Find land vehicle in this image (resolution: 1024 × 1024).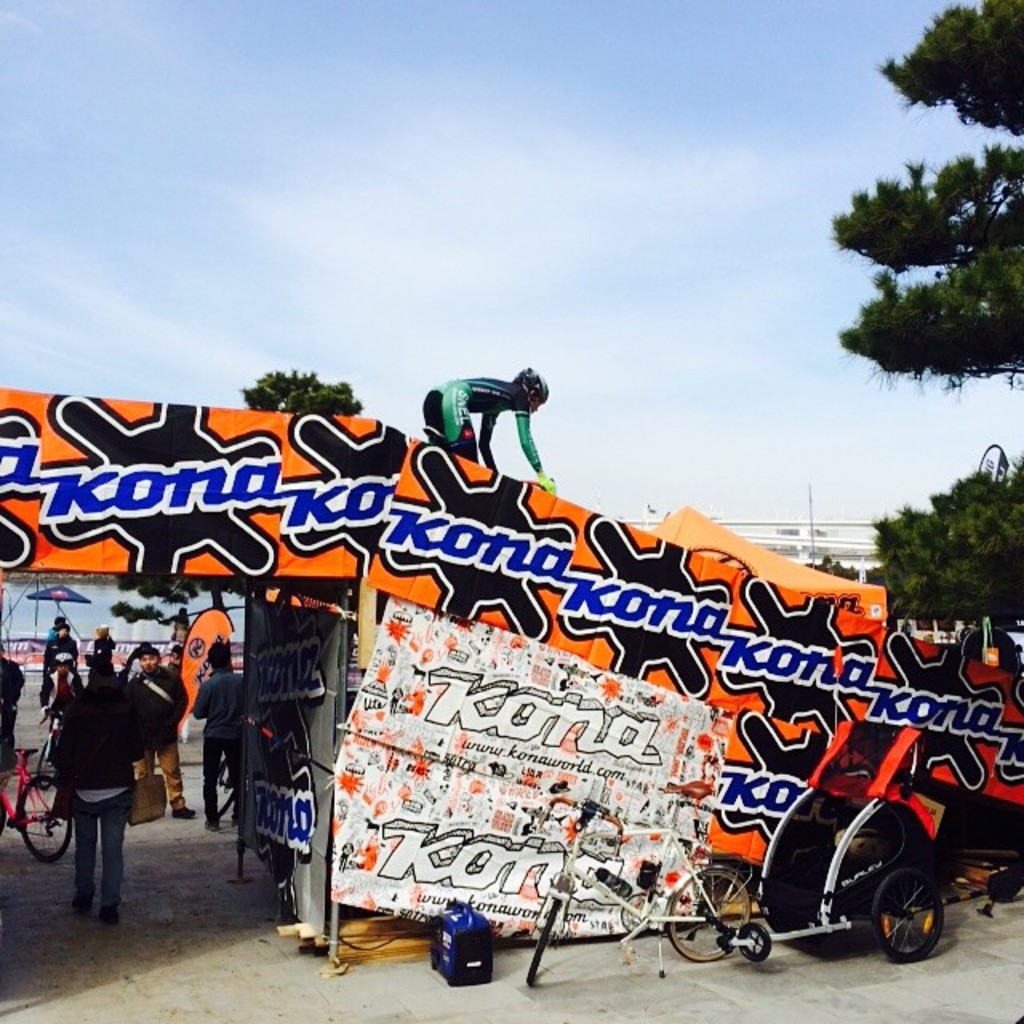
[0,752,69,861].
